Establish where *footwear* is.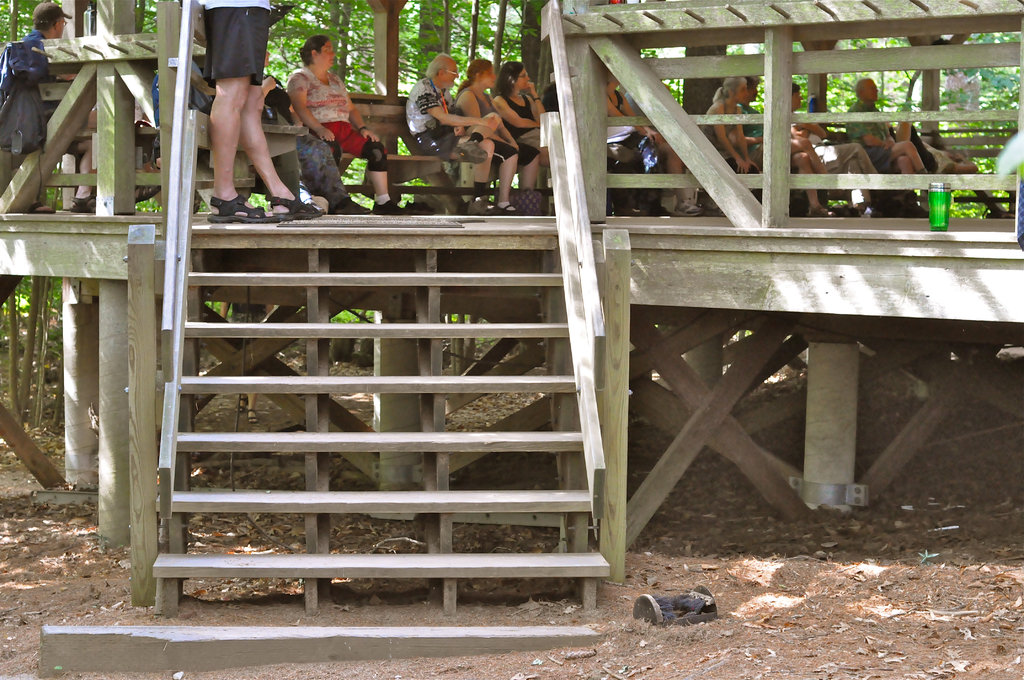
Established at [x1=466, y1=197, x2=492, y2=216].
